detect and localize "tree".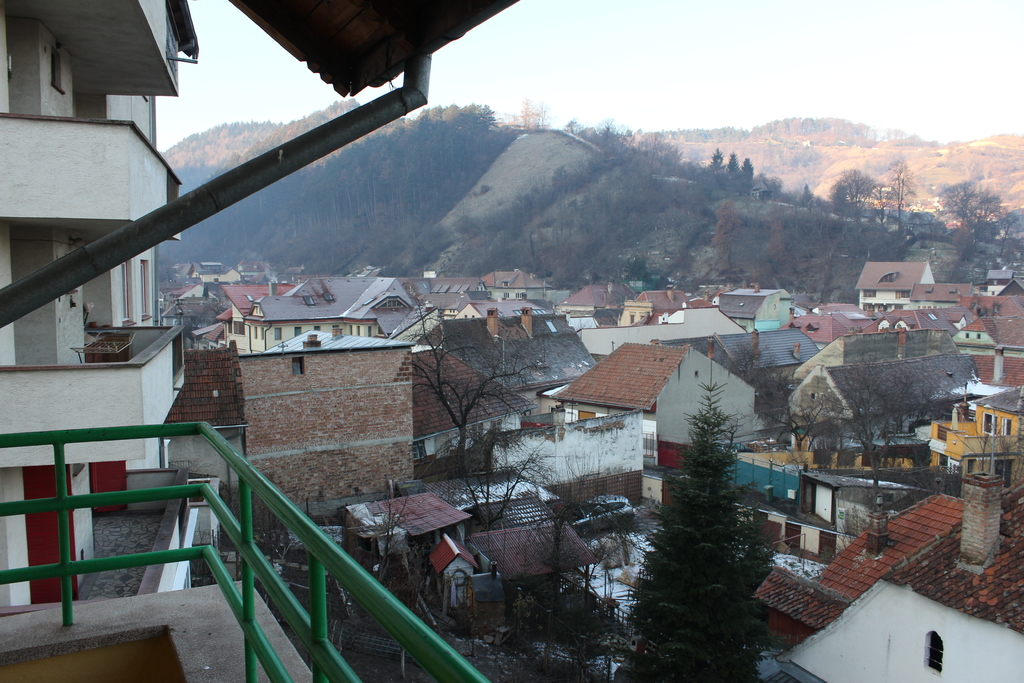
Localized at crop(768, 188, 815, 286).
